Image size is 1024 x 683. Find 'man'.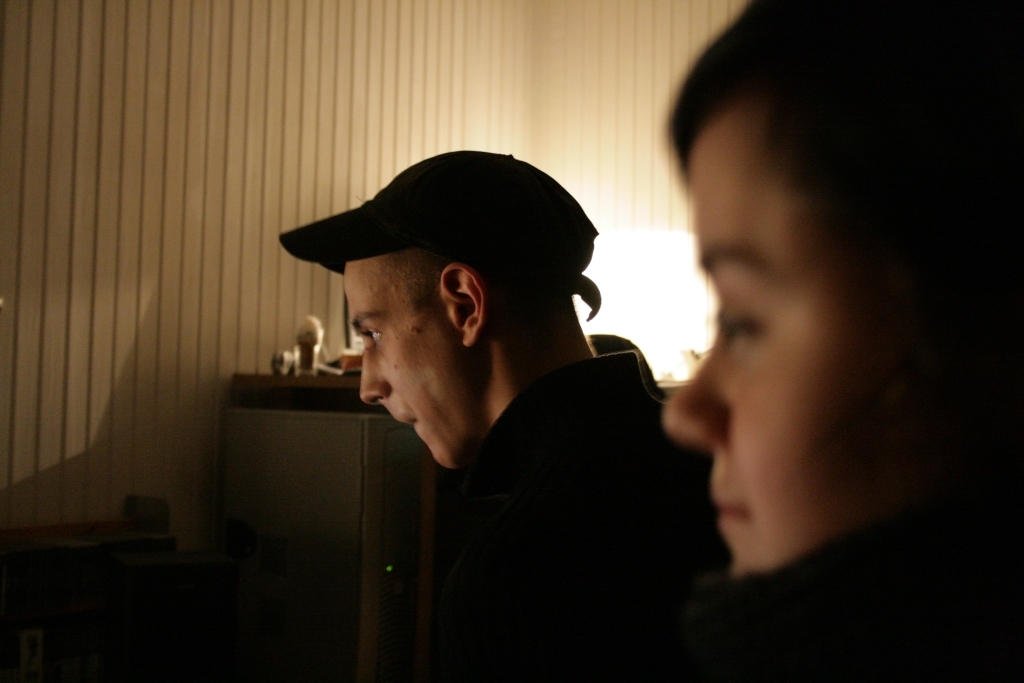
[220,145,720,630].
